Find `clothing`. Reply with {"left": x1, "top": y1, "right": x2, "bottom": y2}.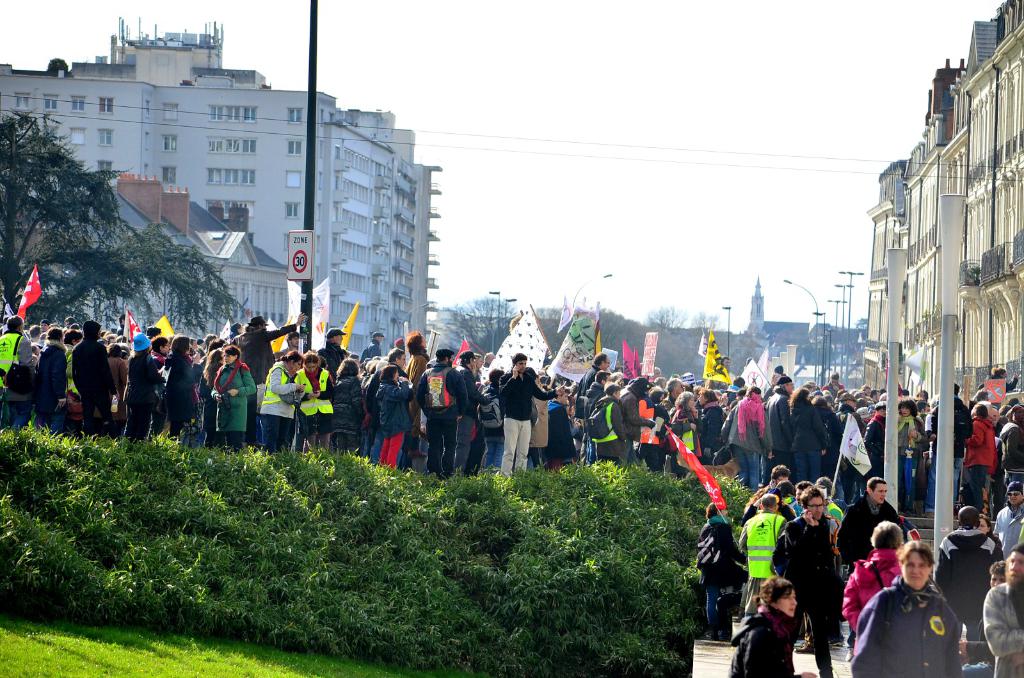
{"left": 723, "top": 398, "right": 771, "bottom": 487}.
